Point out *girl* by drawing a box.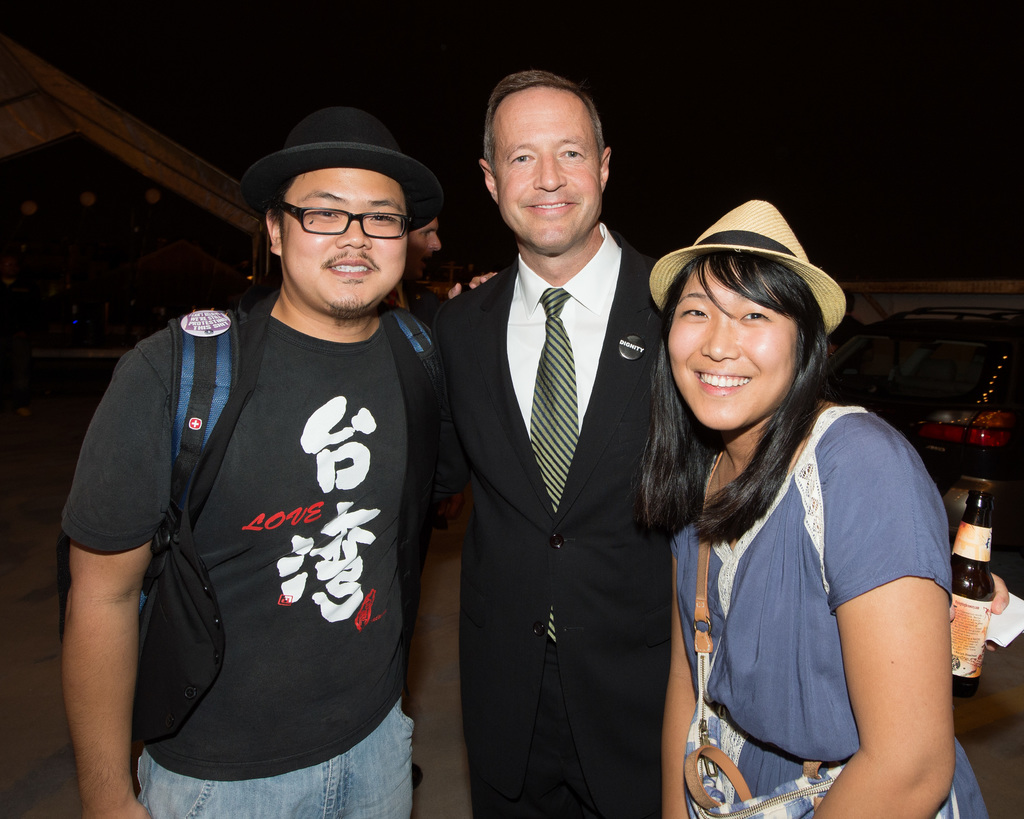
[x1=637, y1=193, x2=982, y2=818].
